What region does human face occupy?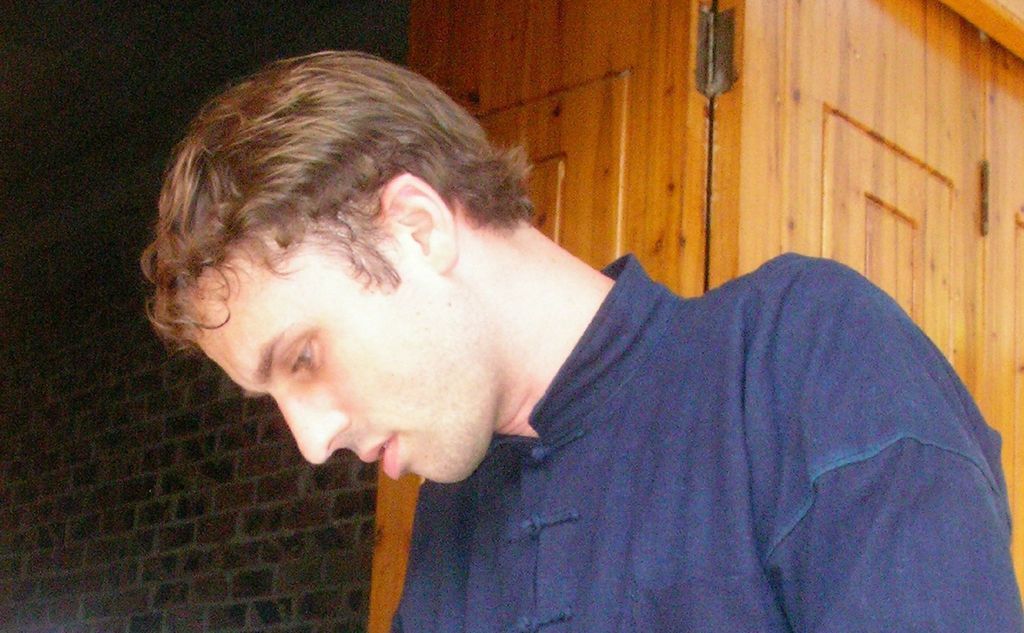
l=173, t=232, r=485, b=481.
